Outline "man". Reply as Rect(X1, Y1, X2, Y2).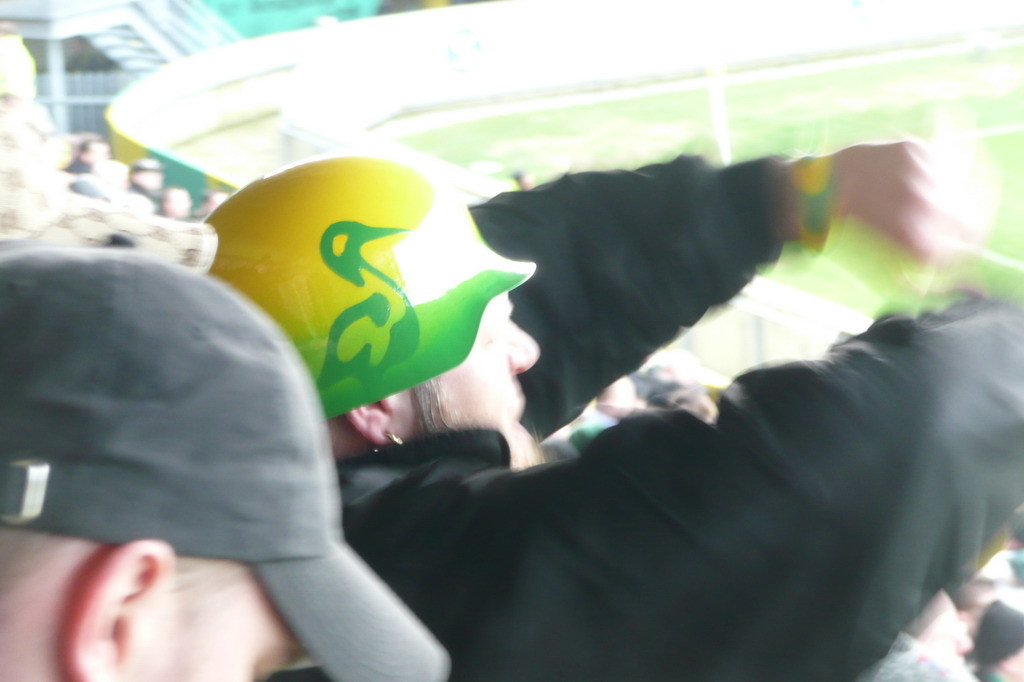
Rect(162, 186, 190, 219).
